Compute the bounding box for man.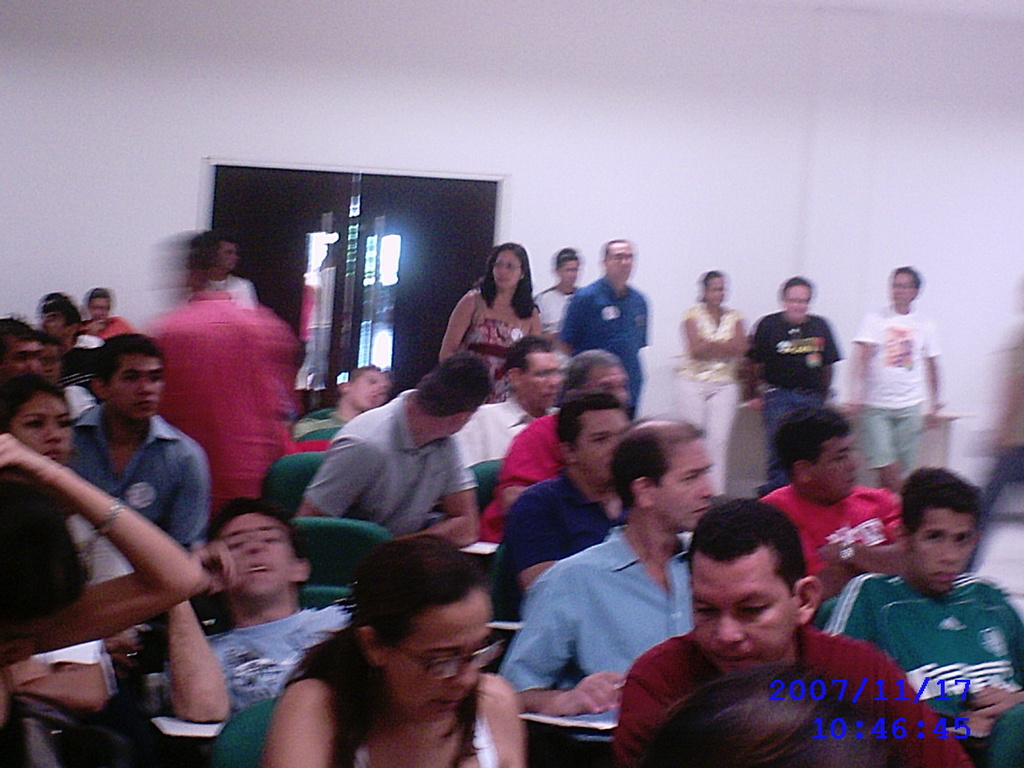
select_region(845, 257, 943, 495).
